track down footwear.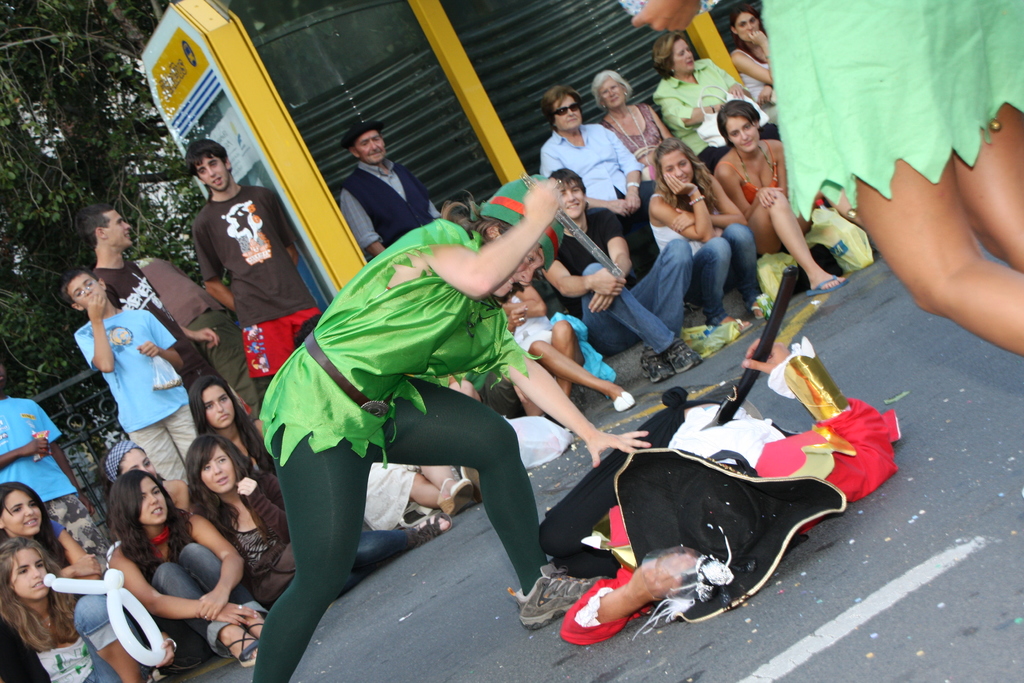
Tracked to box=[612, 391, 641, 413].
